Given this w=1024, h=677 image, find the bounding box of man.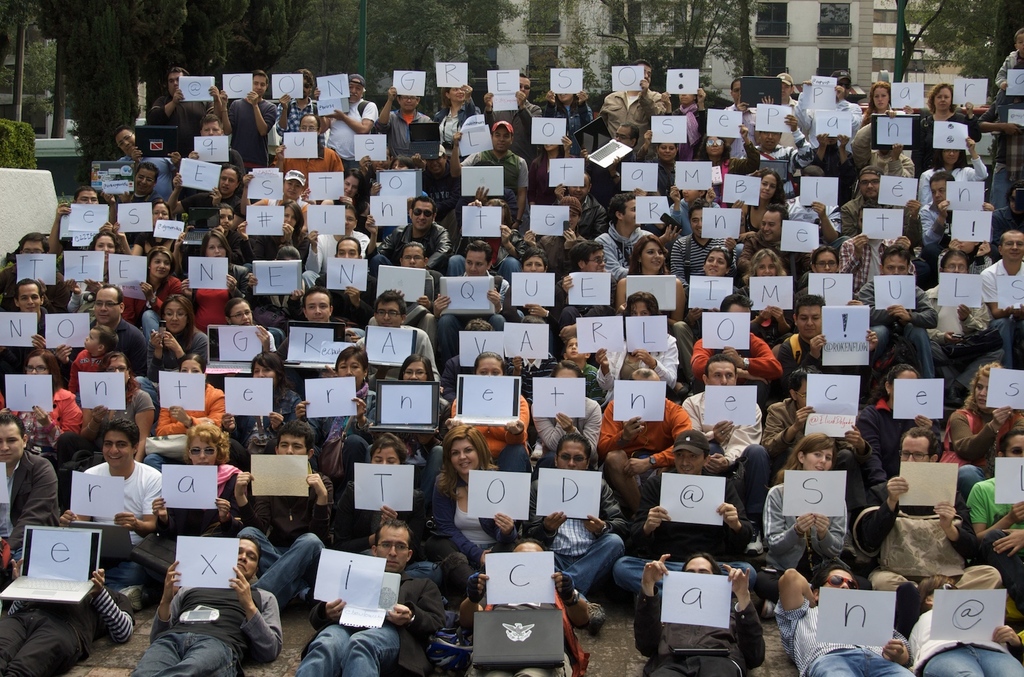
rect(777, 562, 919, 676).
